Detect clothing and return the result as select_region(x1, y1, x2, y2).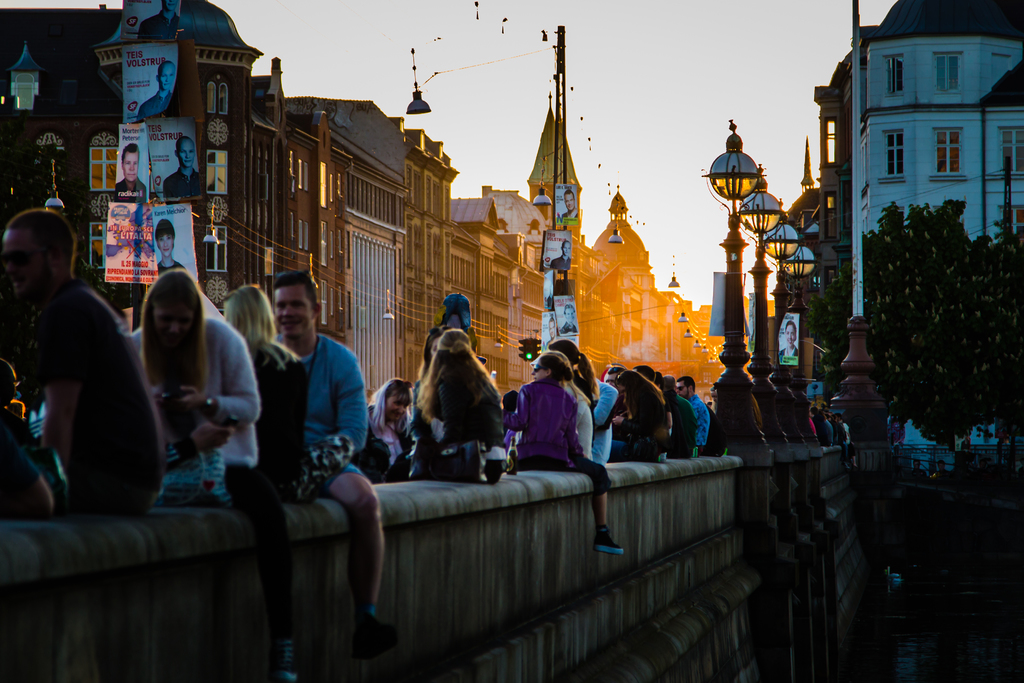
select_region(262, 350, 305, 514).
